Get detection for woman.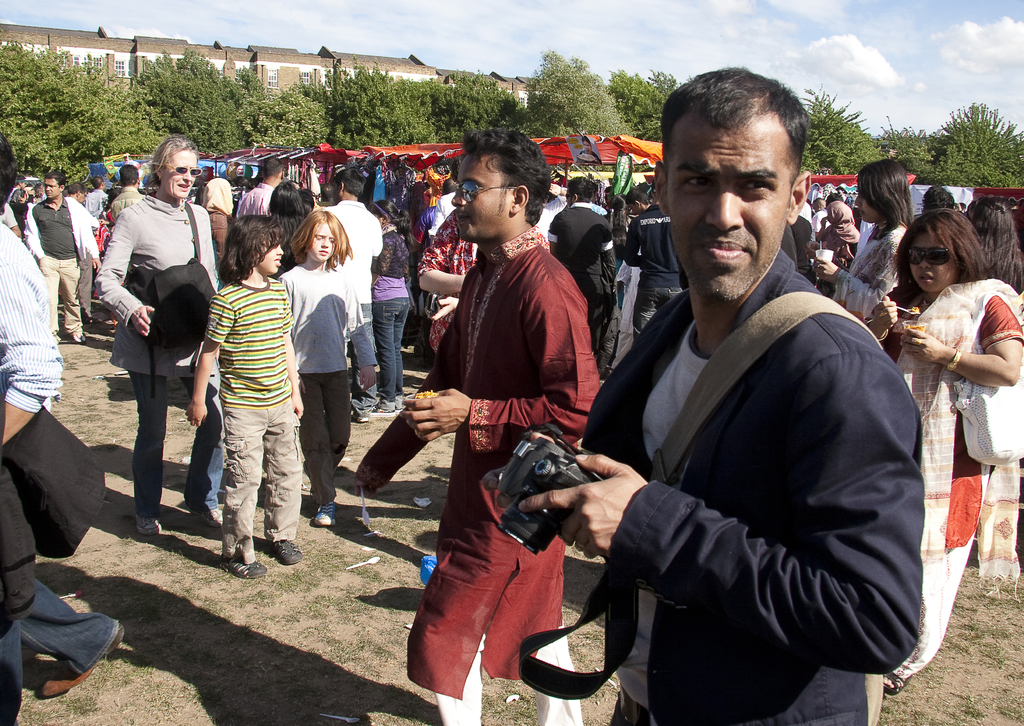
Detection: (877,210,1023,695).
